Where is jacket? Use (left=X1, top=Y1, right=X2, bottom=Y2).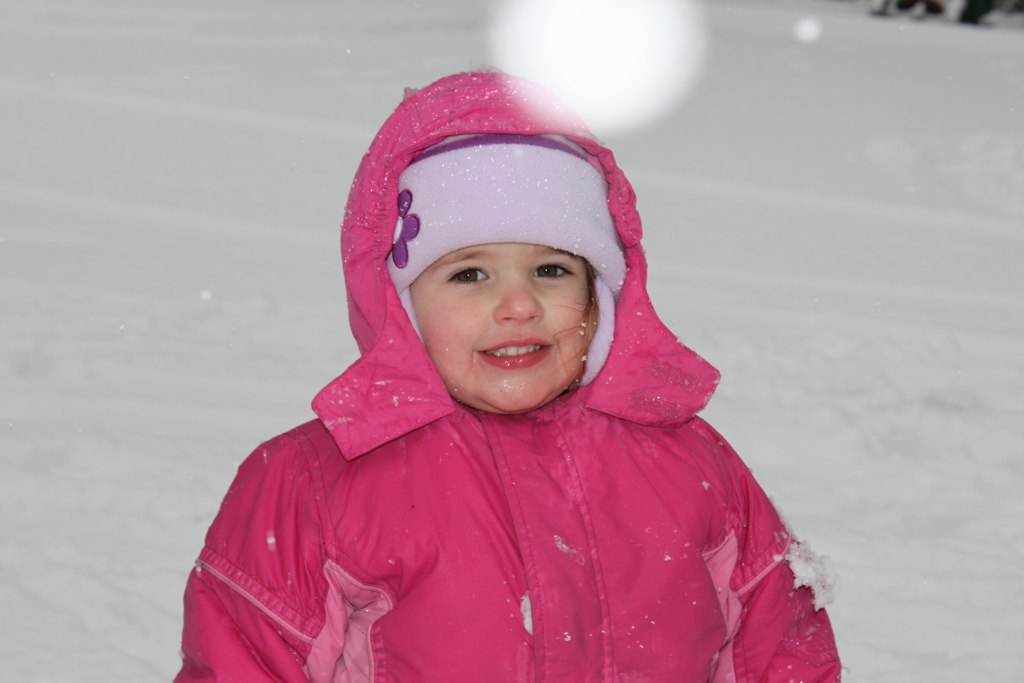
(left=186, top=102, right=815, bottom=682).
